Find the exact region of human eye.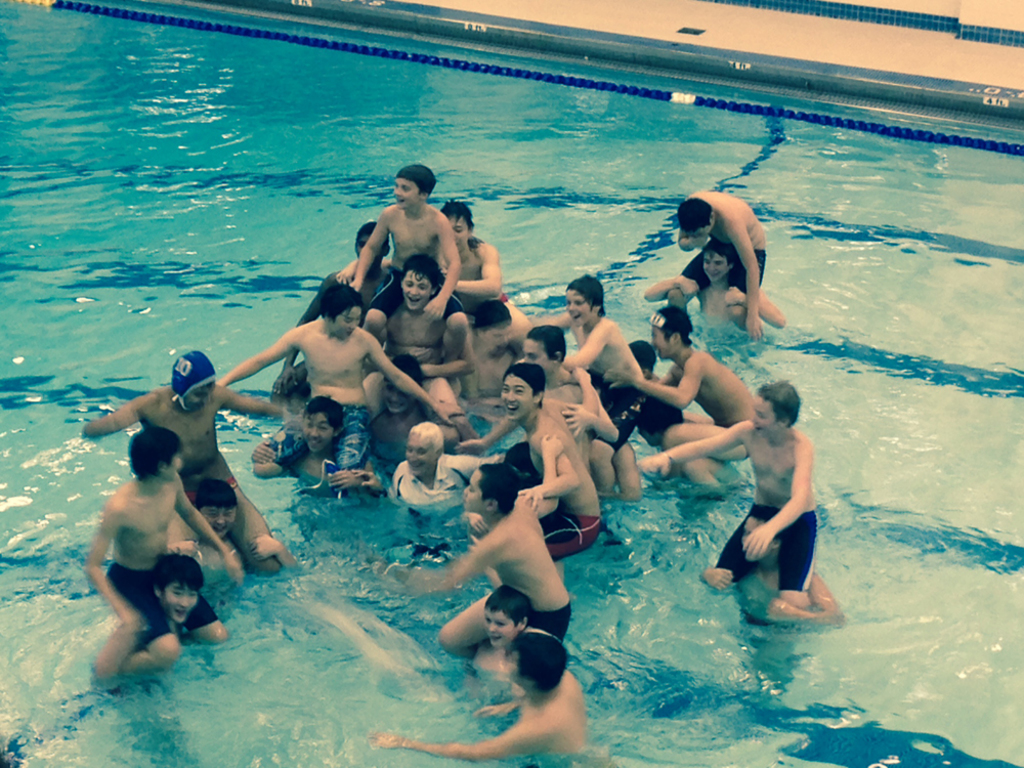
Exact region: rect(187, 593, 194, 601).
